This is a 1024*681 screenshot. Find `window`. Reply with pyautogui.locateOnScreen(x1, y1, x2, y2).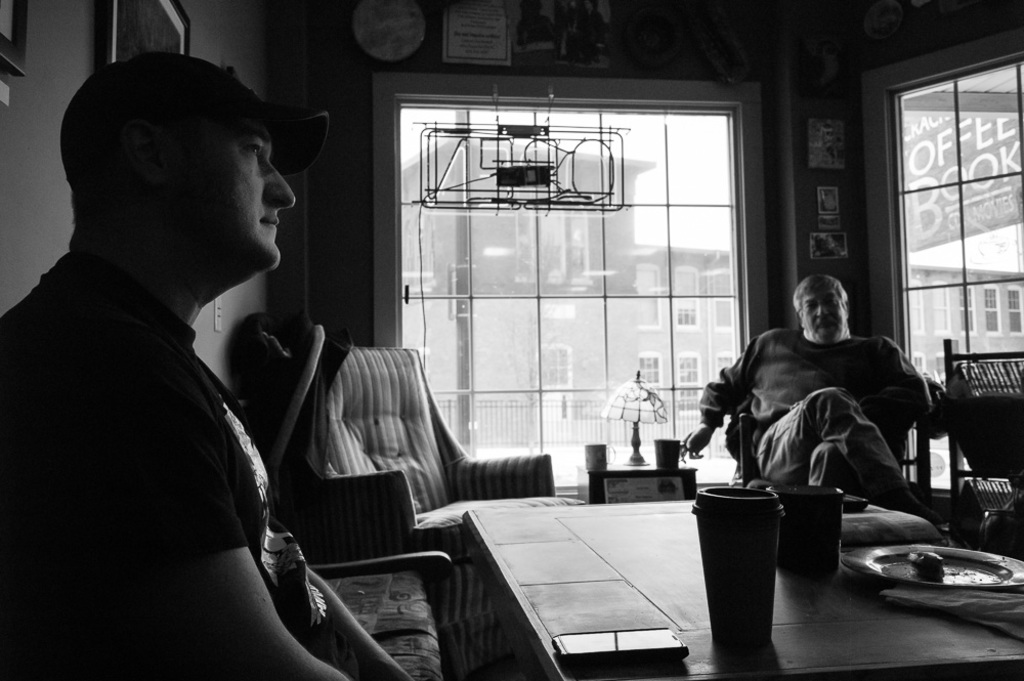
pyautogui.locateOnScreen(567, 209, 593, 281).
